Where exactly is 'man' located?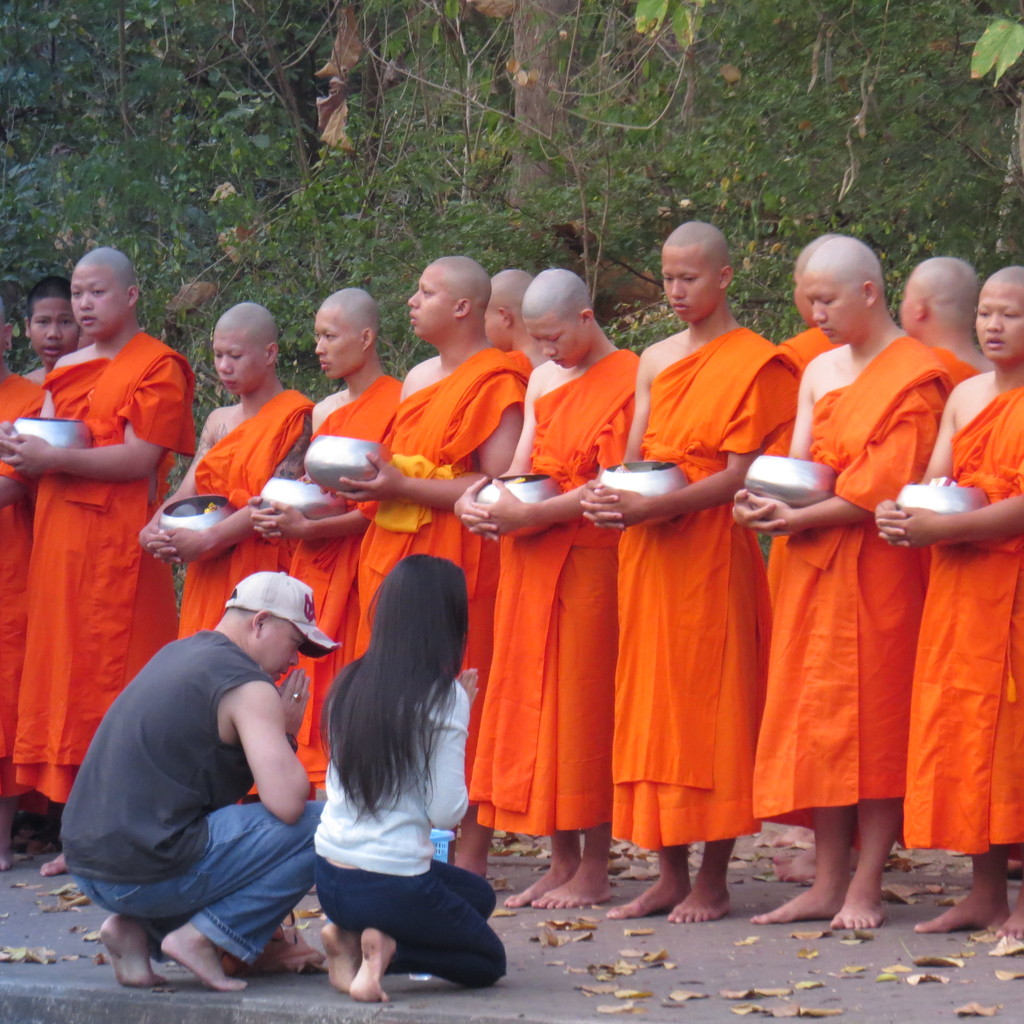
Its bounding box is {"x1": 250, "y1": 286, "x2": 399, "y2": 790}.
